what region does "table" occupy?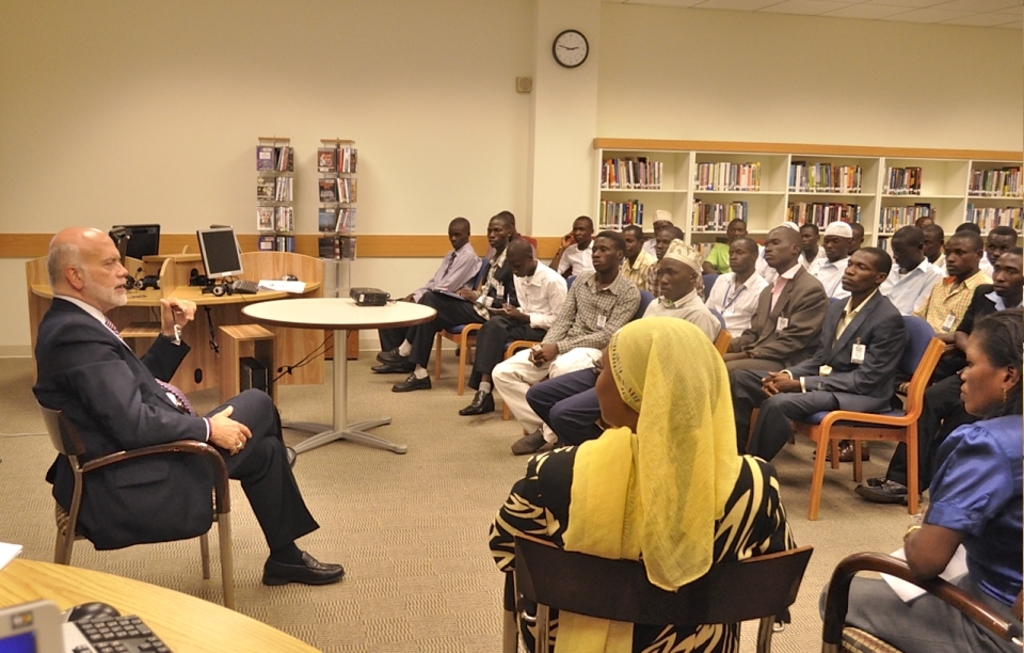
(x1=222, y1=281, x2=451, y2=403).
